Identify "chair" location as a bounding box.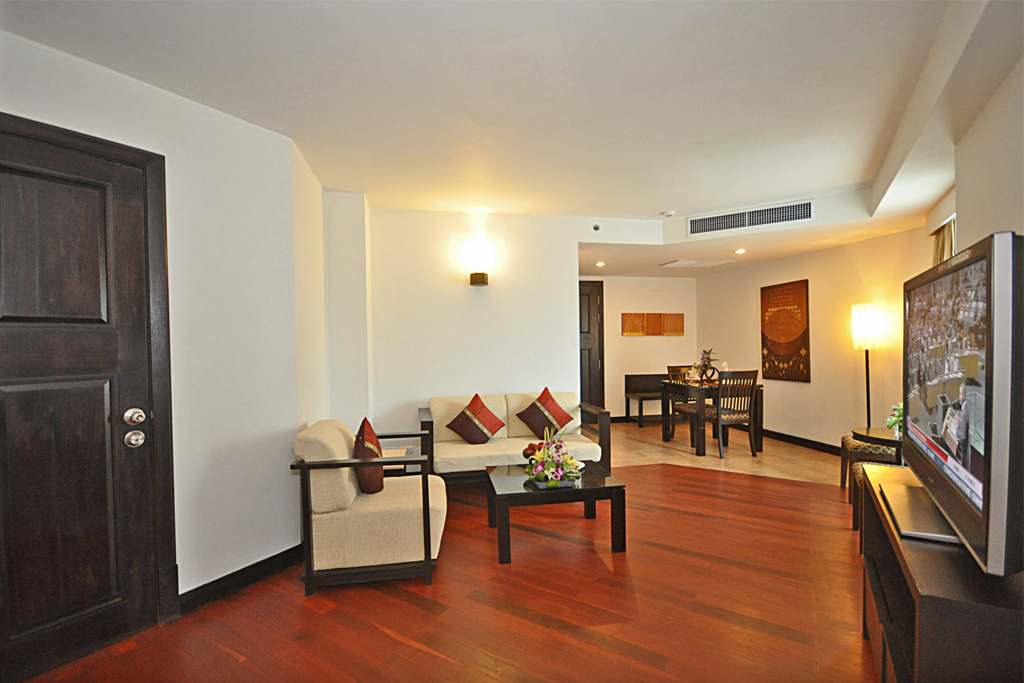
x1=697, y1=365, x2=762, y2=462.
